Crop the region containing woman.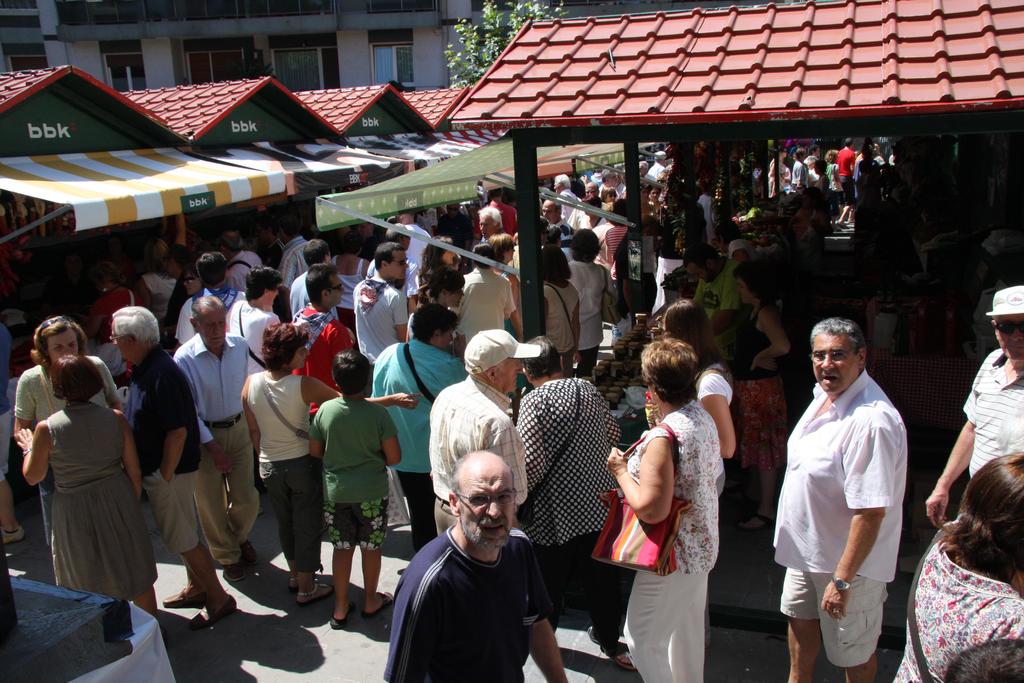
Crop region: crop(236, 320, 424, 602).
